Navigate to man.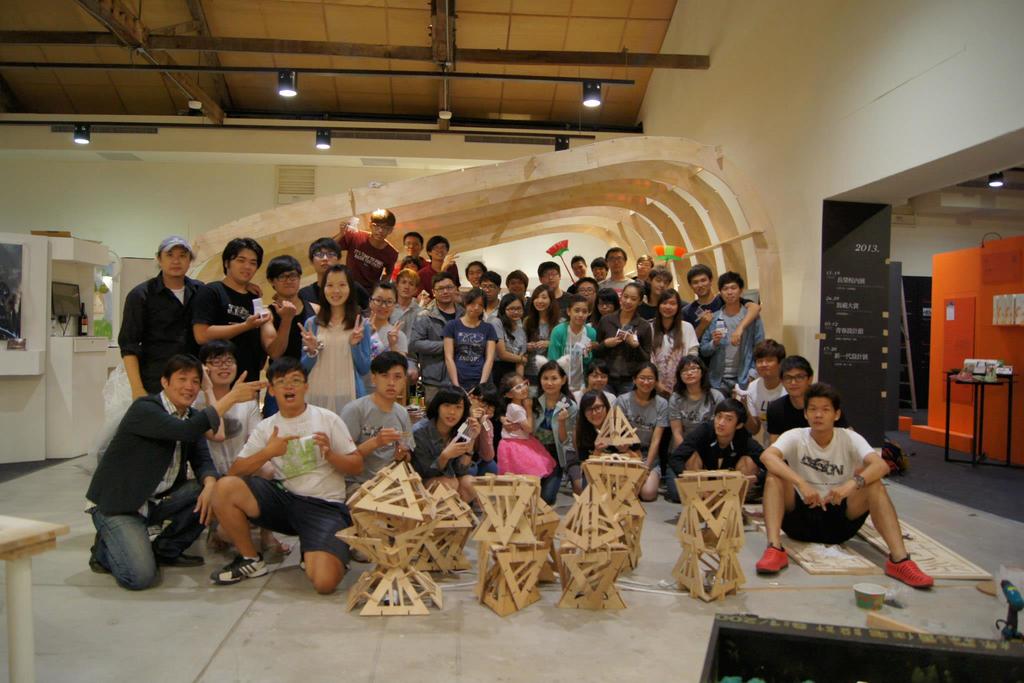
Navigation target: left=475, top=272, right=505, bottom=316.
